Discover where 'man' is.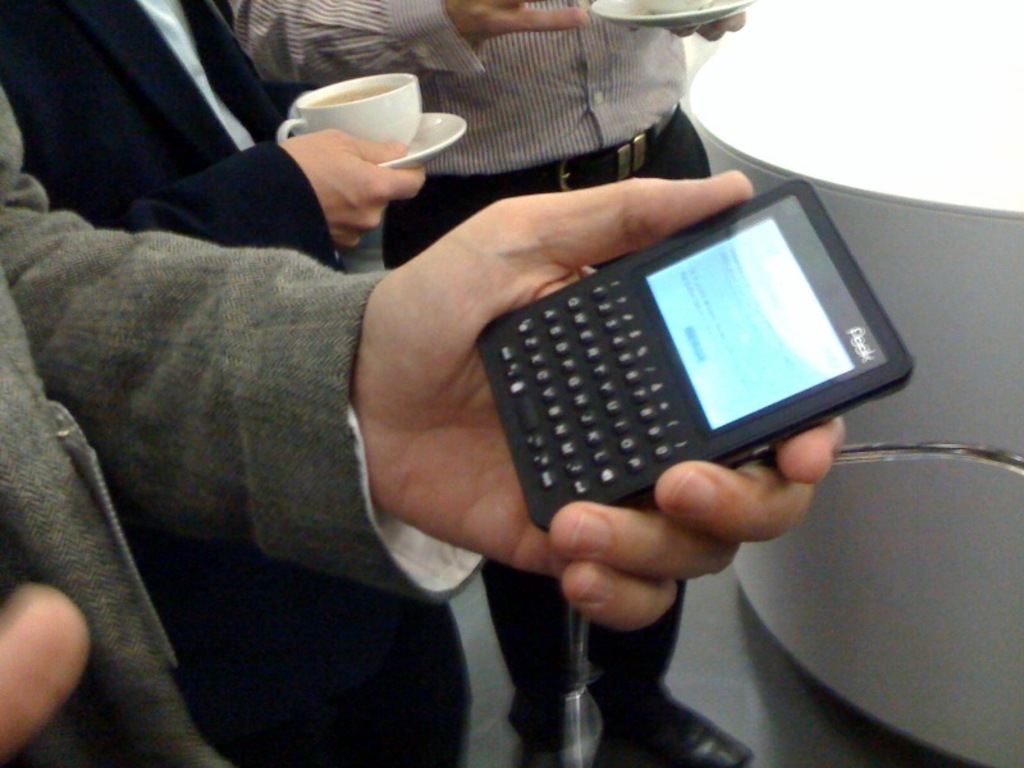
Discovered at detection(225, 0, 754, 767).
